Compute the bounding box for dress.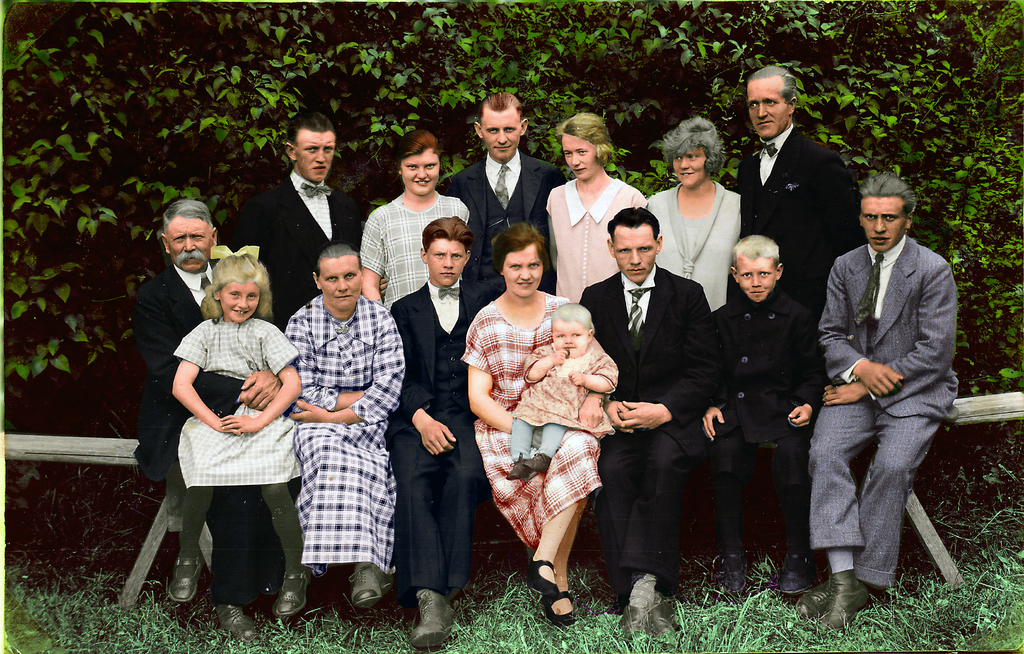
<bbox>548, 174, 648, 306</bbox>.
